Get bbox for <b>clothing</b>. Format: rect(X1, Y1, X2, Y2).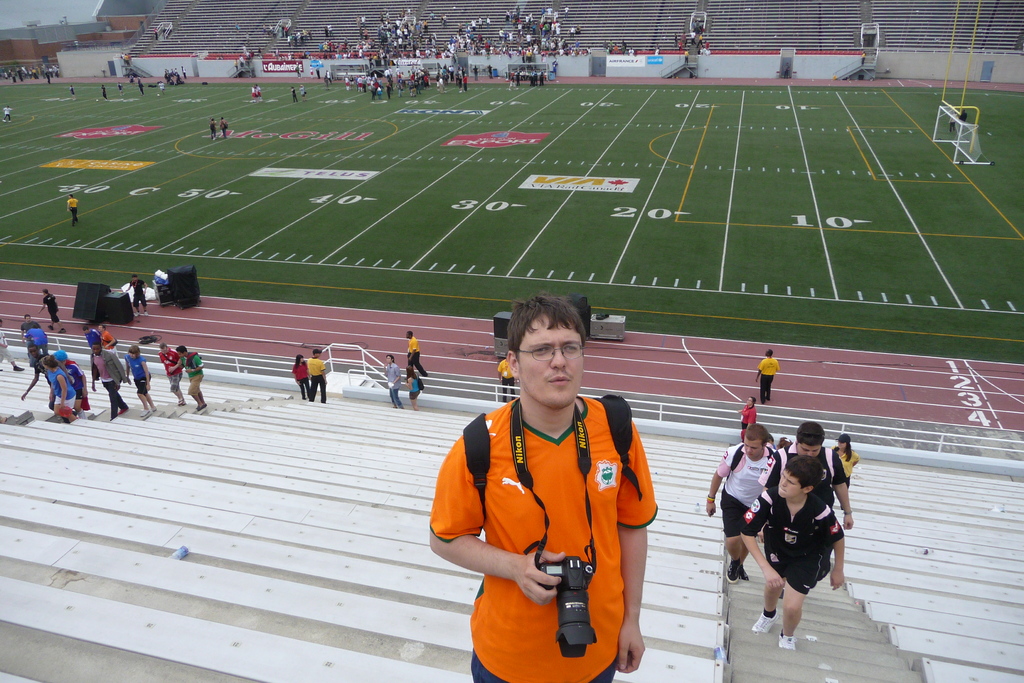
rect(130, 383, 155, 410).
